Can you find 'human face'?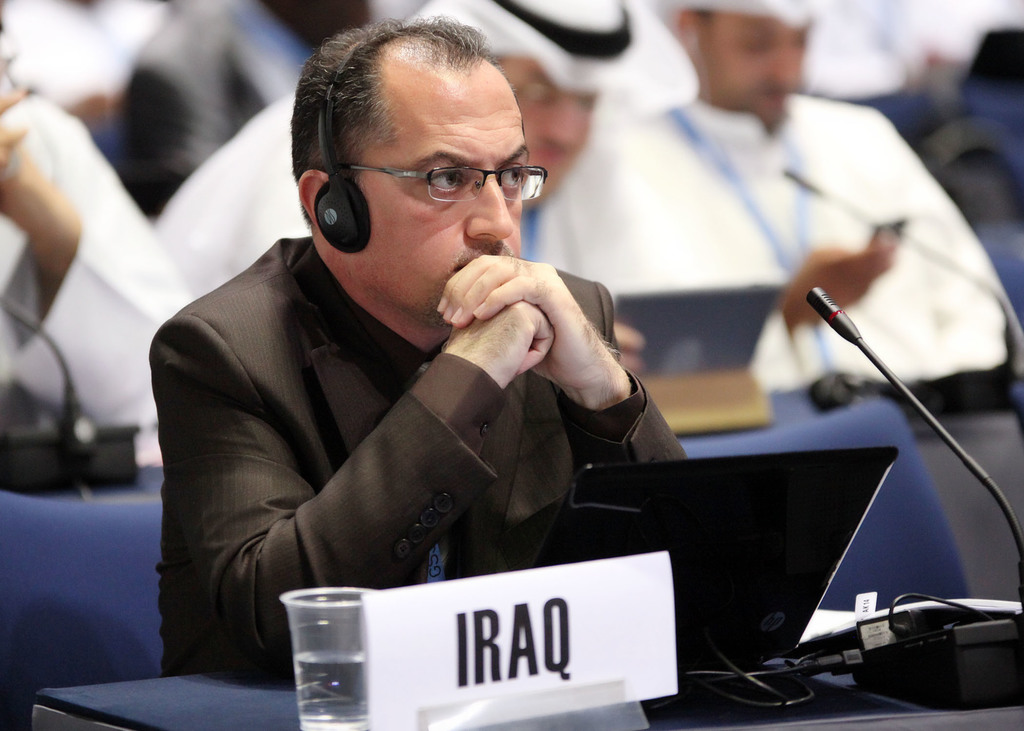
Yes, bounding box: (337, 54, 554, 305).
